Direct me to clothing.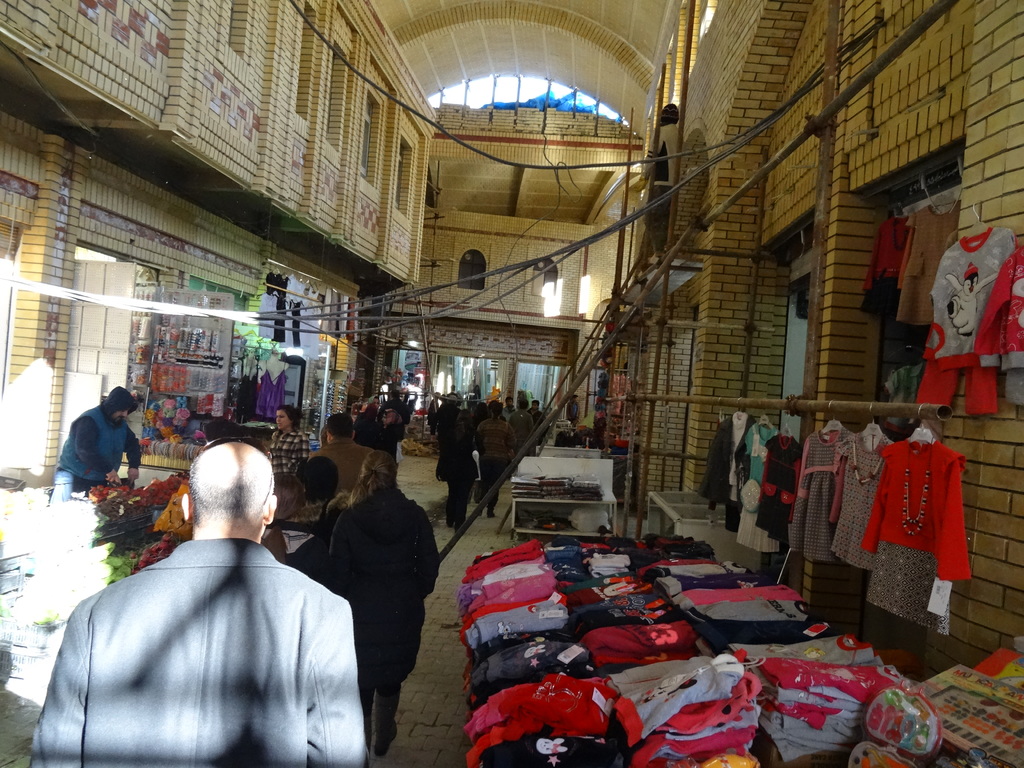
Direction: [438,428,475,526].
